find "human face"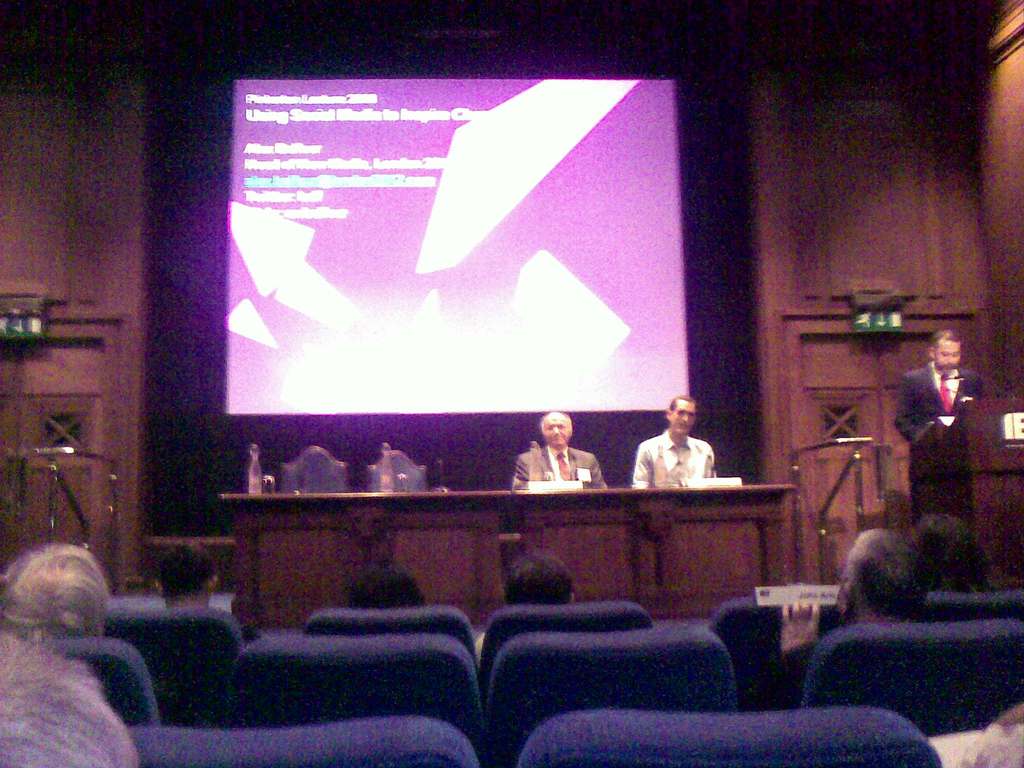
[left=541, top=412, right=569, bottom=446]
